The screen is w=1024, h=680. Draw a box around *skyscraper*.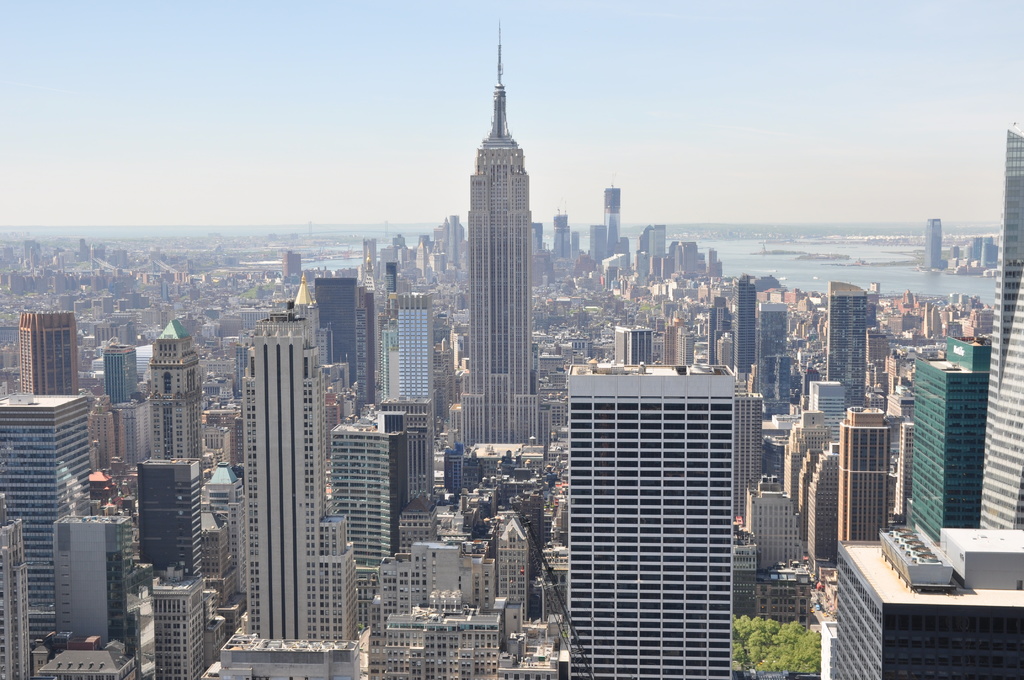
{"x1": 705, "y1": 248, "x2": 716, "y2": 277}.
